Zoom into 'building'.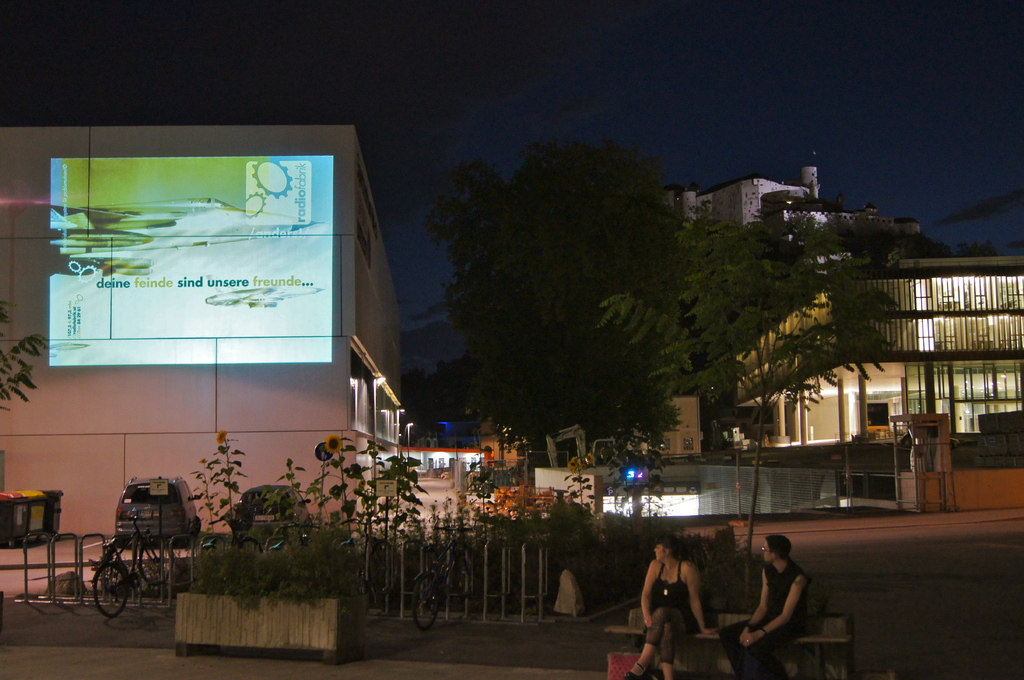
Zoom target: <region>0, 127, 402, 596</region>.
